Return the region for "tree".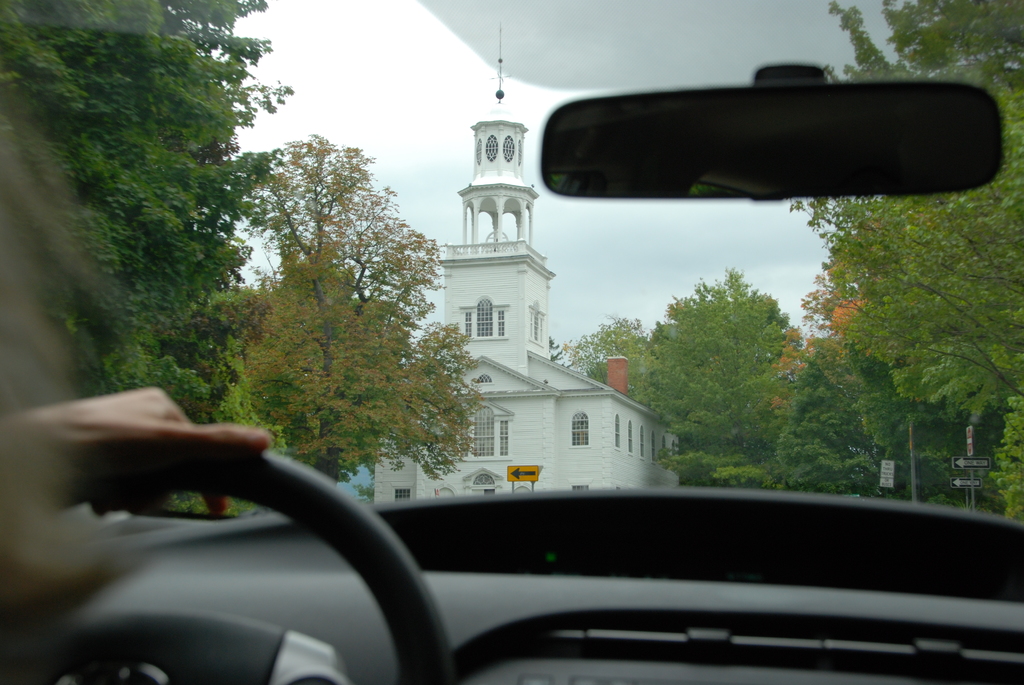
left=0, top=0, right=283, bottom=396.
